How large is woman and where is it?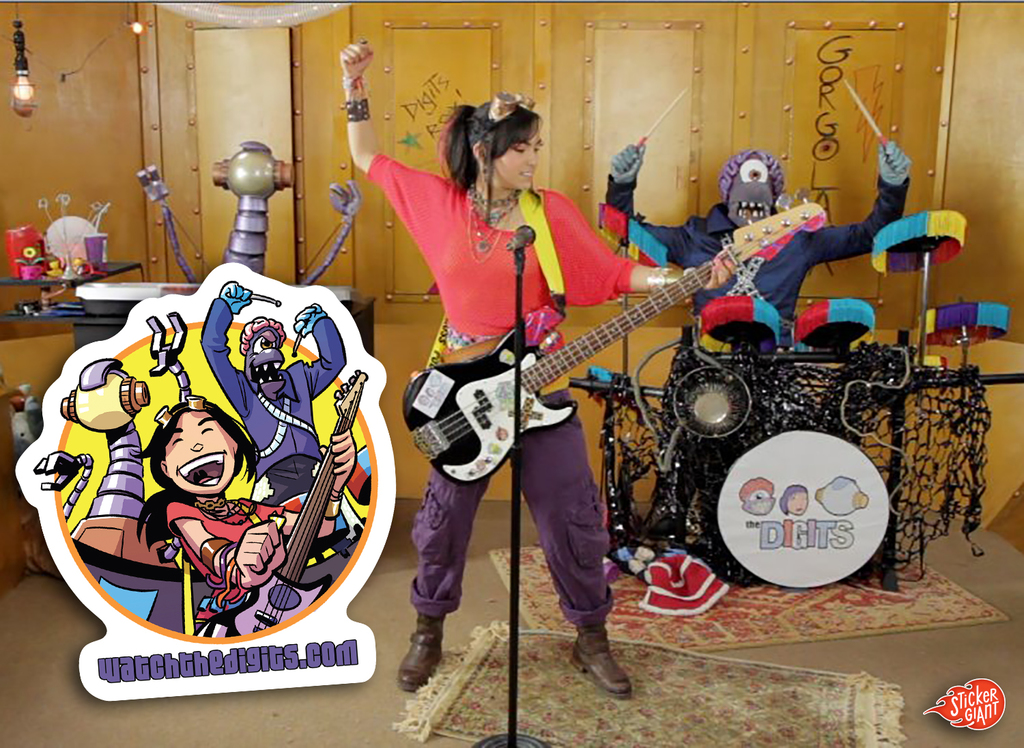
Bounding box: (124,401,357,632).
